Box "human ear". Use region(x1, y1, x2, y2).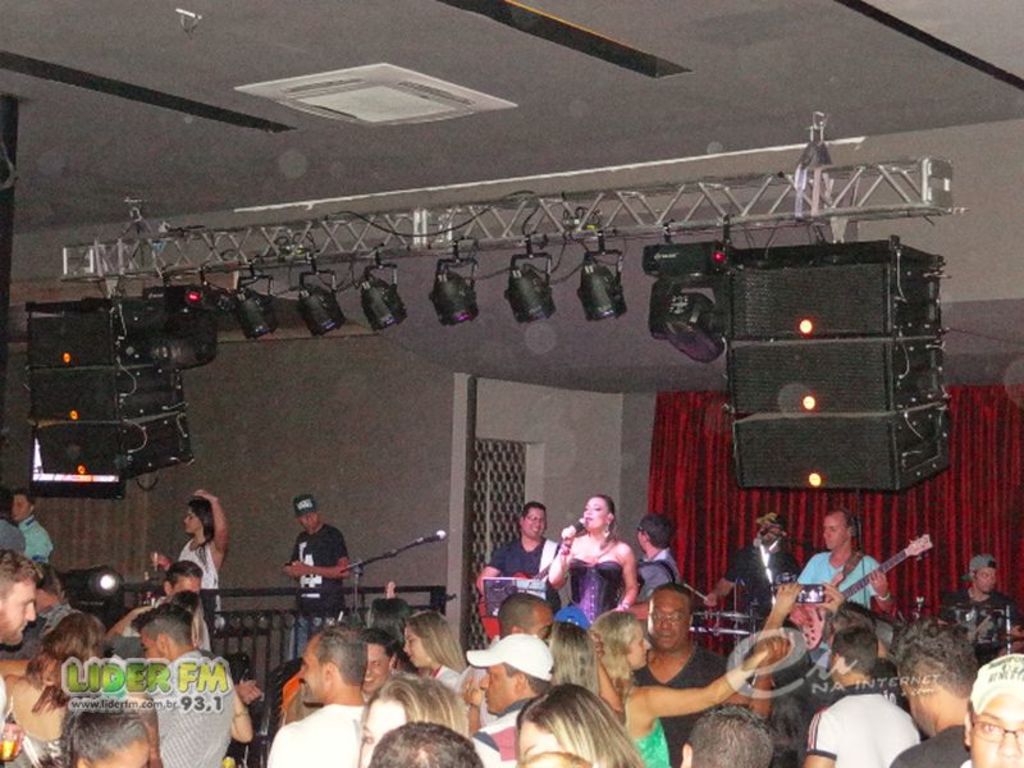
region(515, 675, 521, 691).
